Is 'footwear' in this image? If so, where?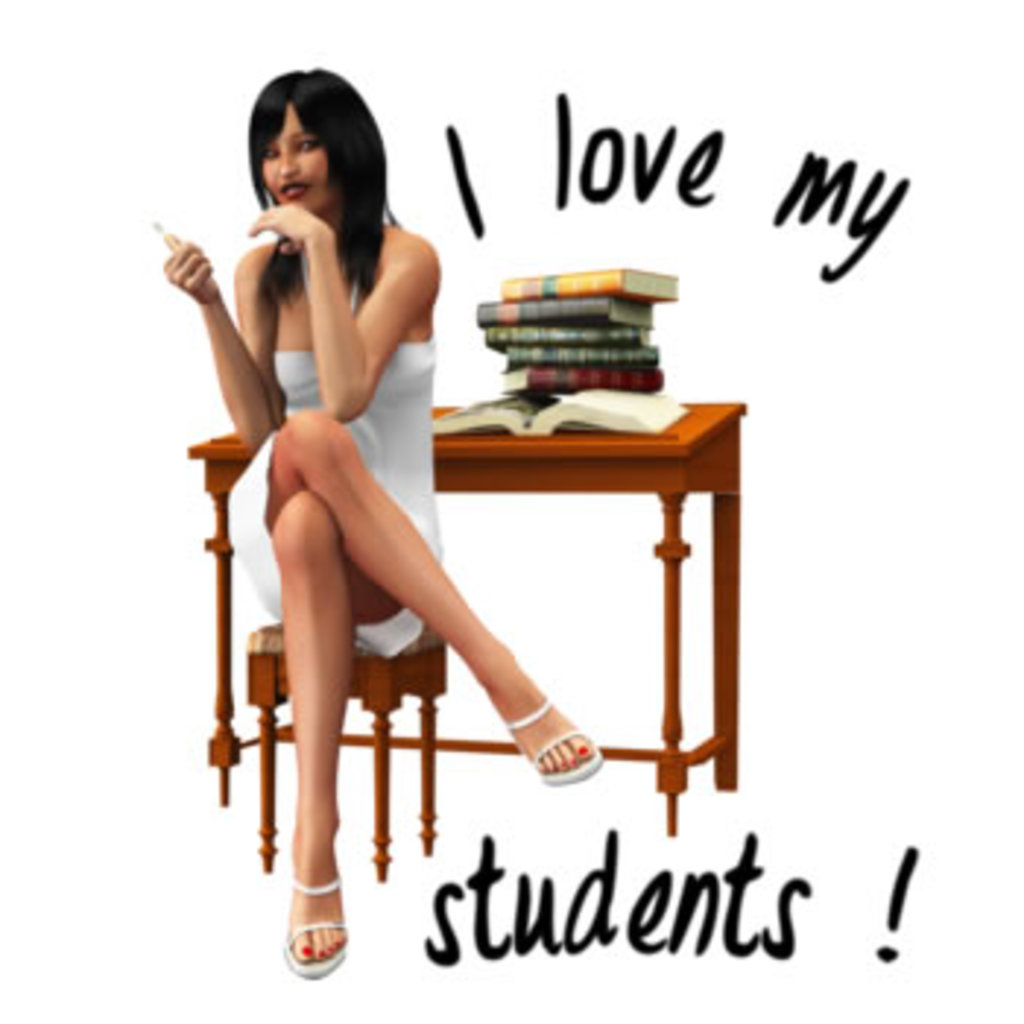
Yes, at detection(266, 869, 357, 986).
